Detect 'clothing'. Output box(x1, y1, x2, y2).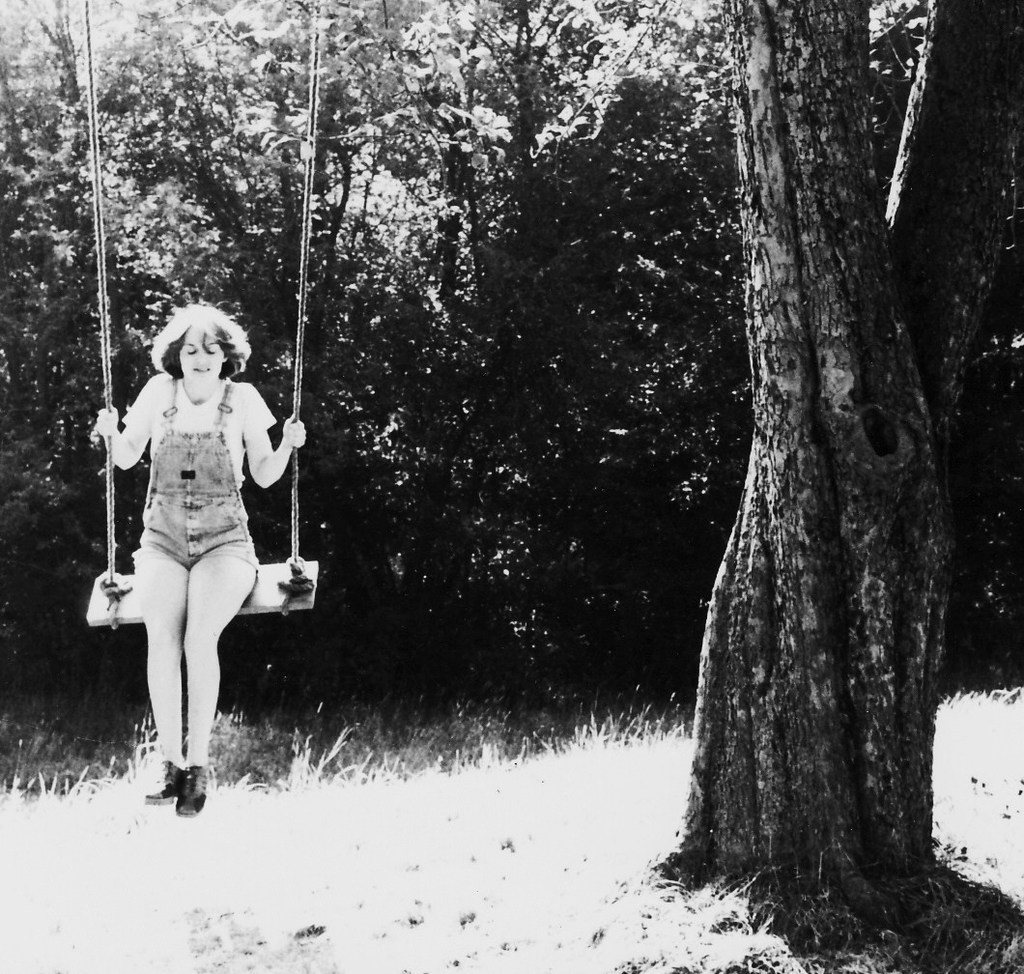
box(95, 348, 293, 680).
